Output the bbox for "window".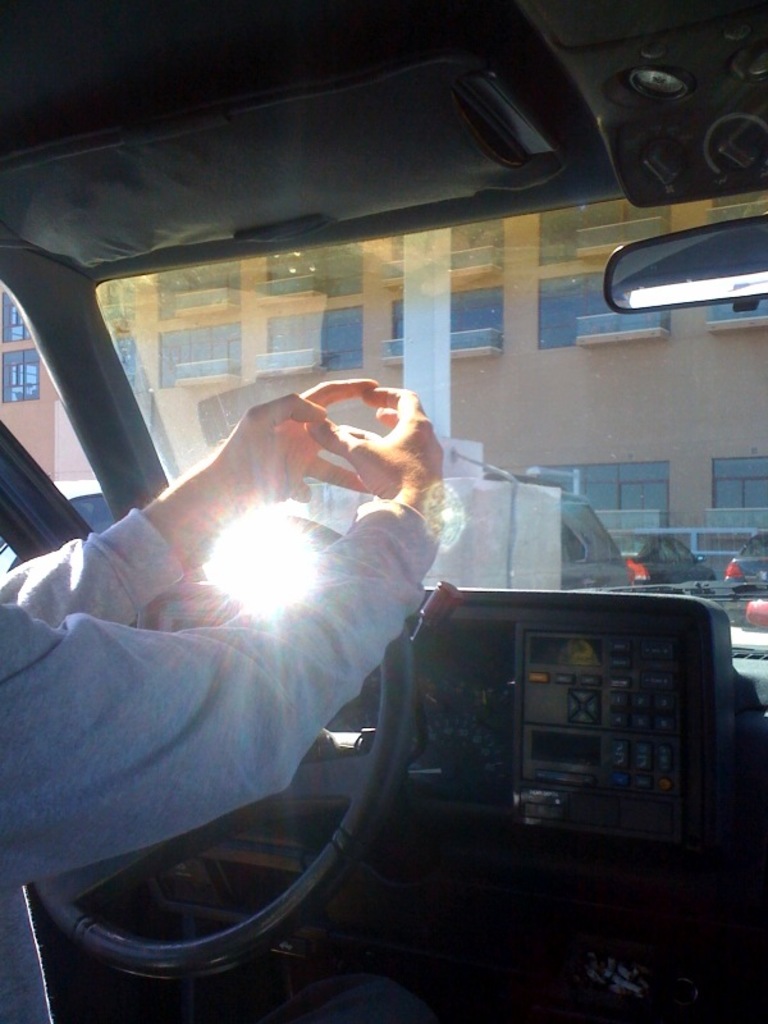
(0, 351, 37, 399).
